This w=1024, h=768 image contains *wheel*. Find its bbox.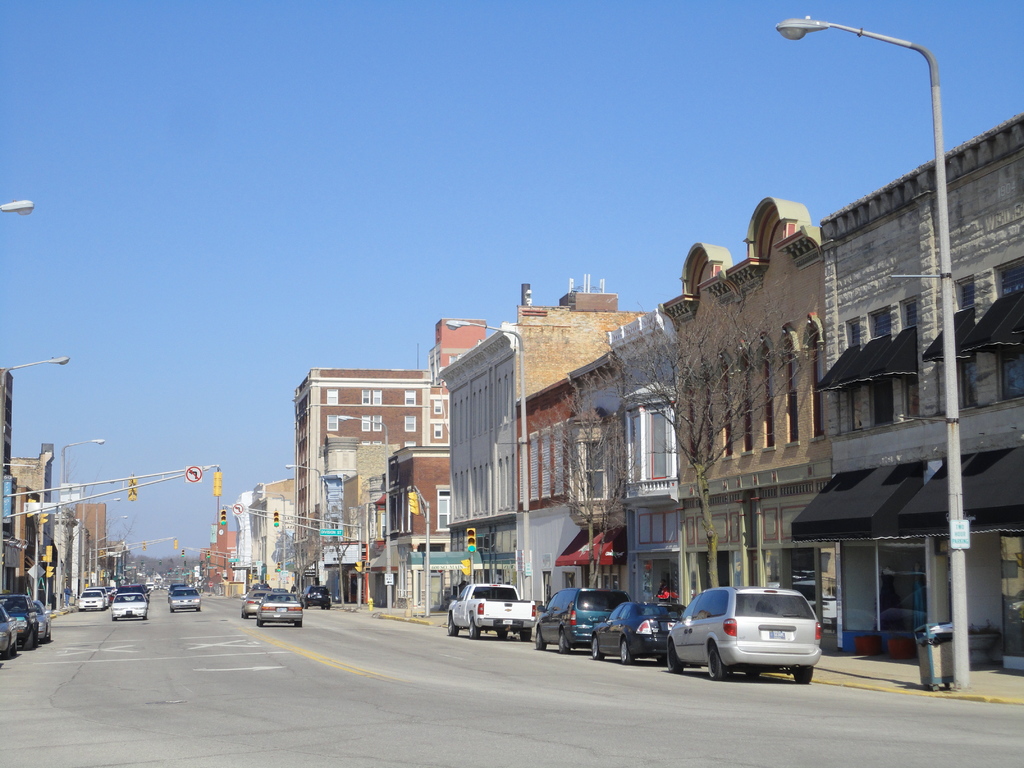
detection(170, 609, 175, 613).
